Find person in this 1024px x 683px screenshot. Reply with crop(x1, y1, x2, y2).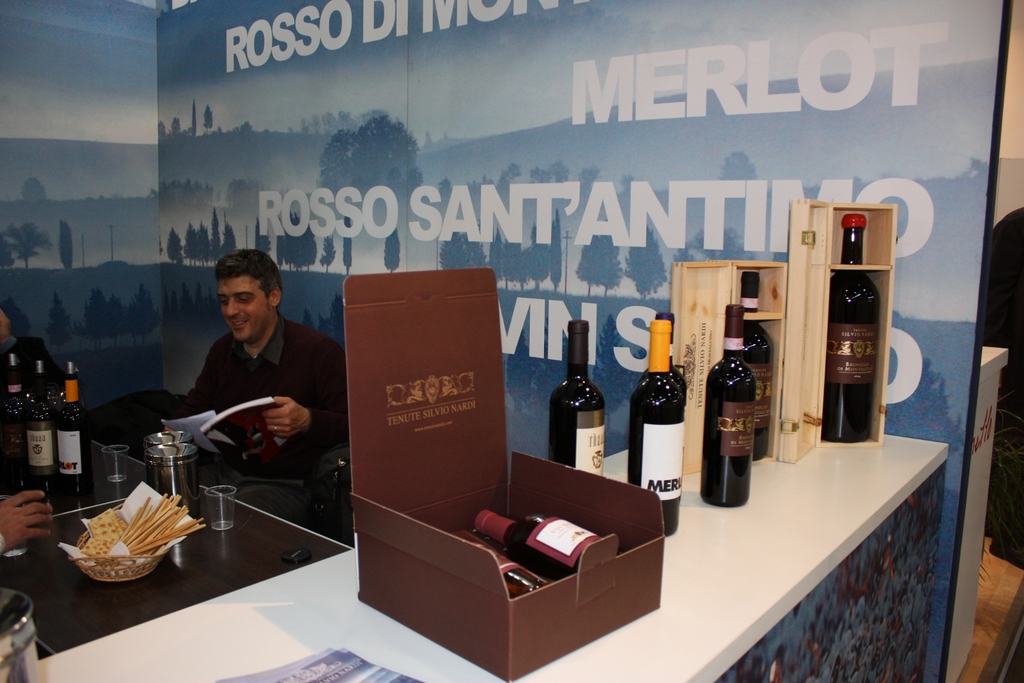
crop(0, 483, 51, 558).
